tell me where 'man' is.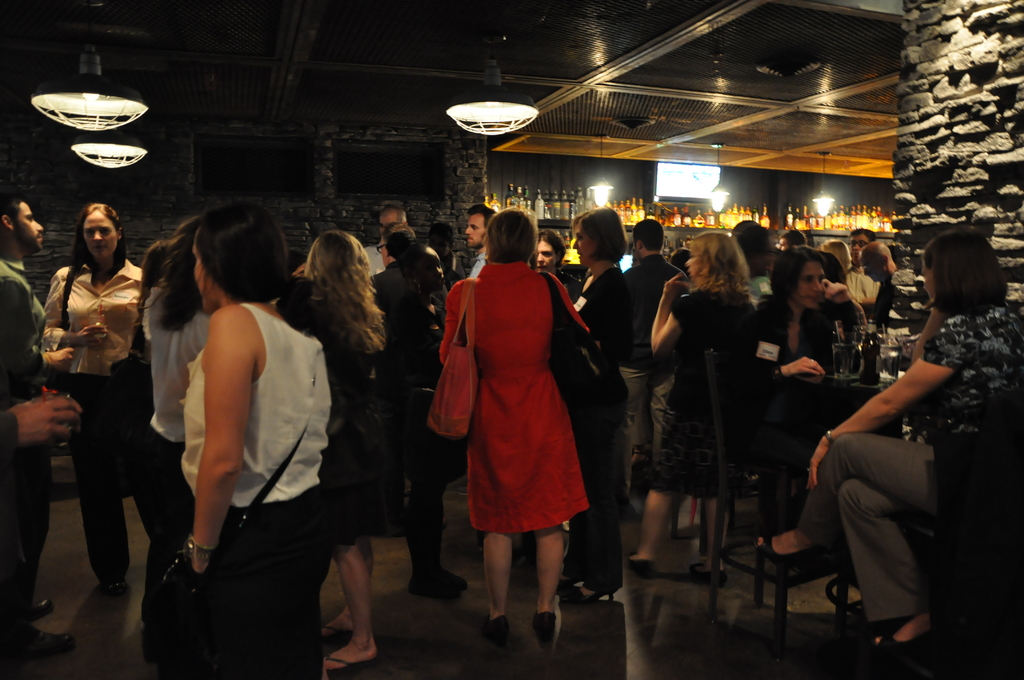
'man' is at BBox(462, 201, 499, 280).
